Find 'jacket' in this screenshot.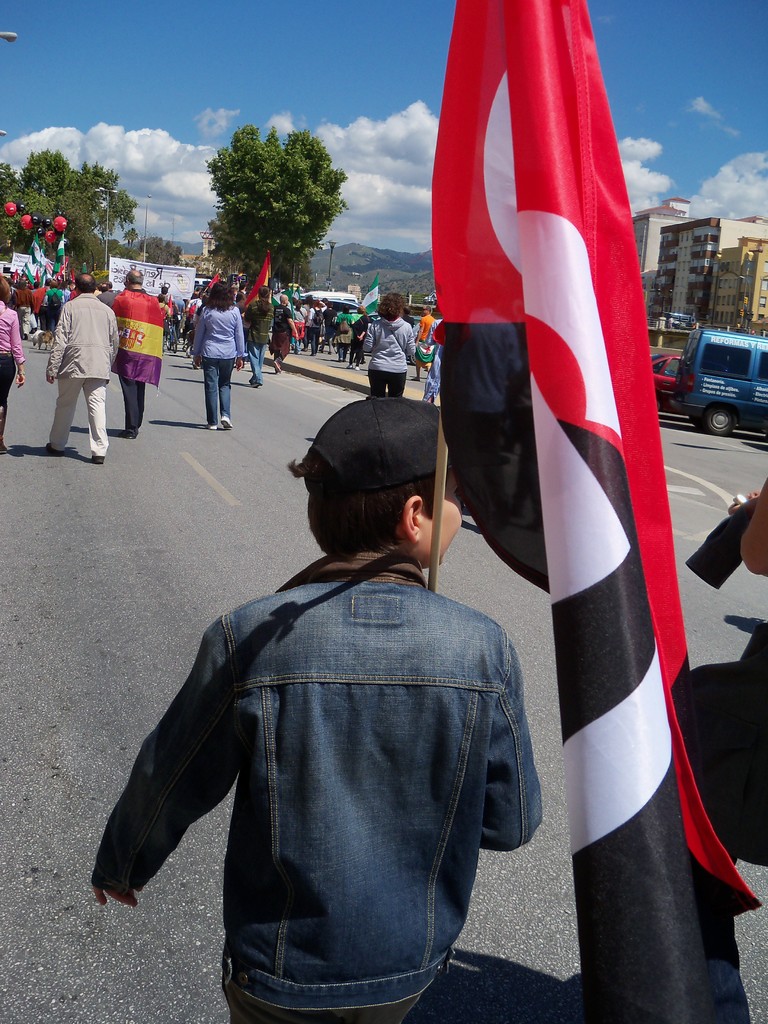
The bounding box for 'jacket' is rect(357, 314, 412, 371).
